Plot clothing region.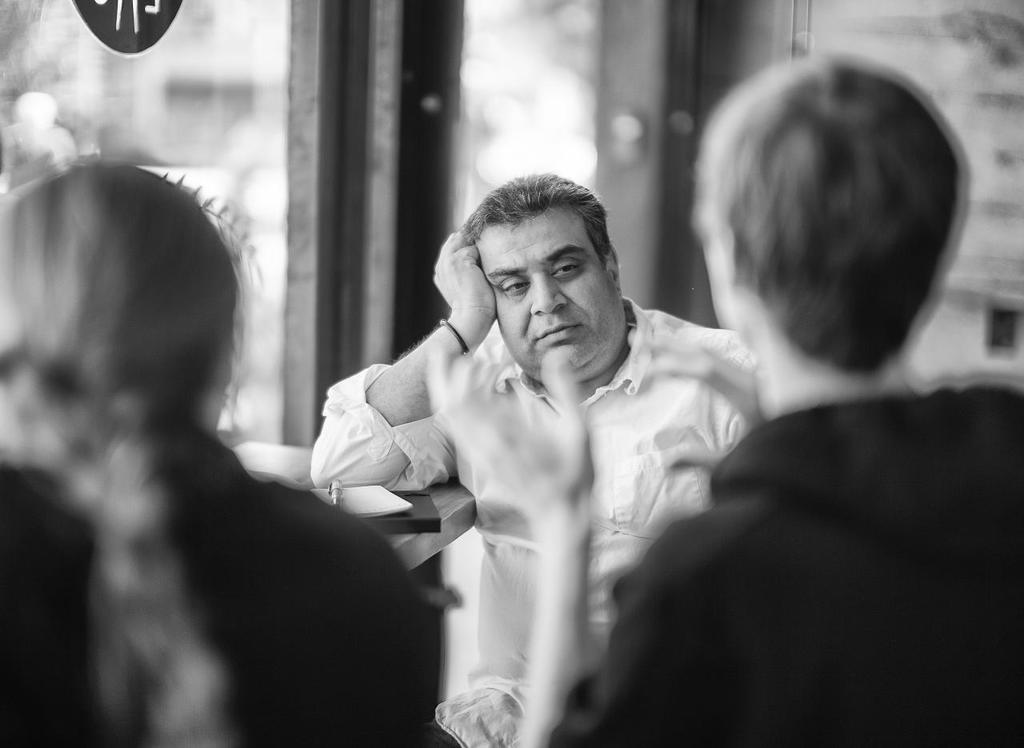
Plotted at 303:314:781:747.
